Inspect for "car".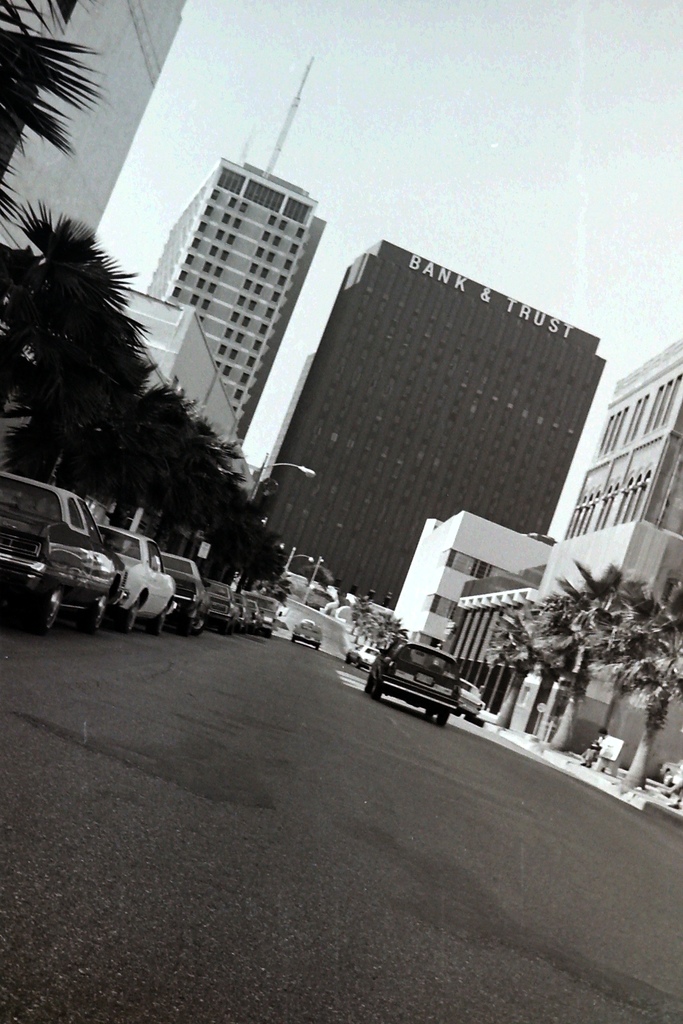
Inspection: crop(345, 645, 382, 669).
